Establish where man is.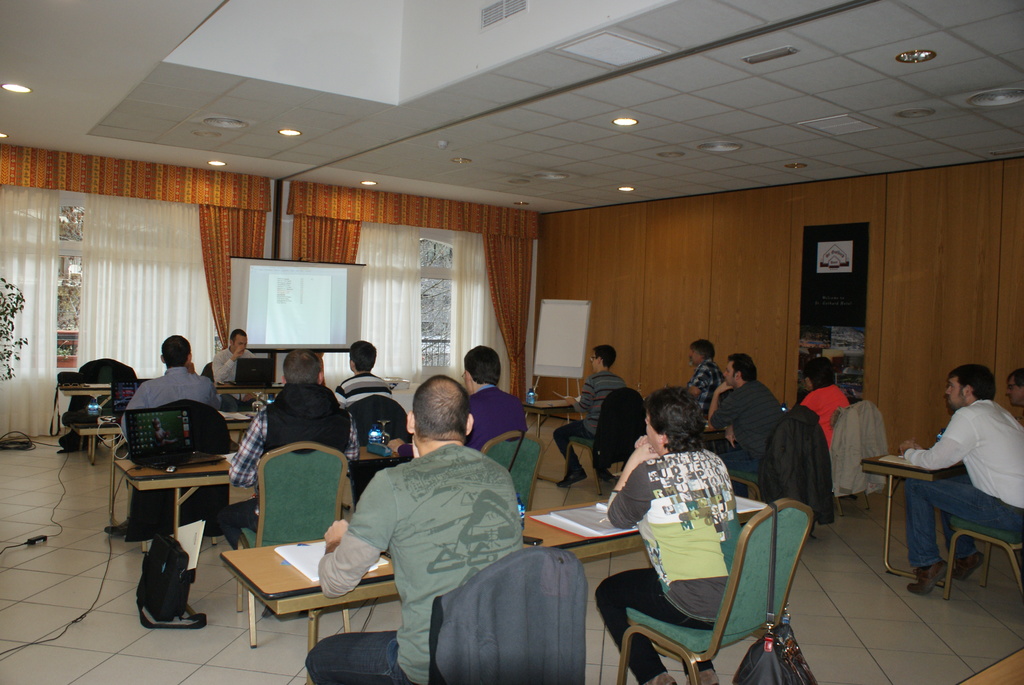
Established at (x1=211, y1=327, x2=264, y2=415).
